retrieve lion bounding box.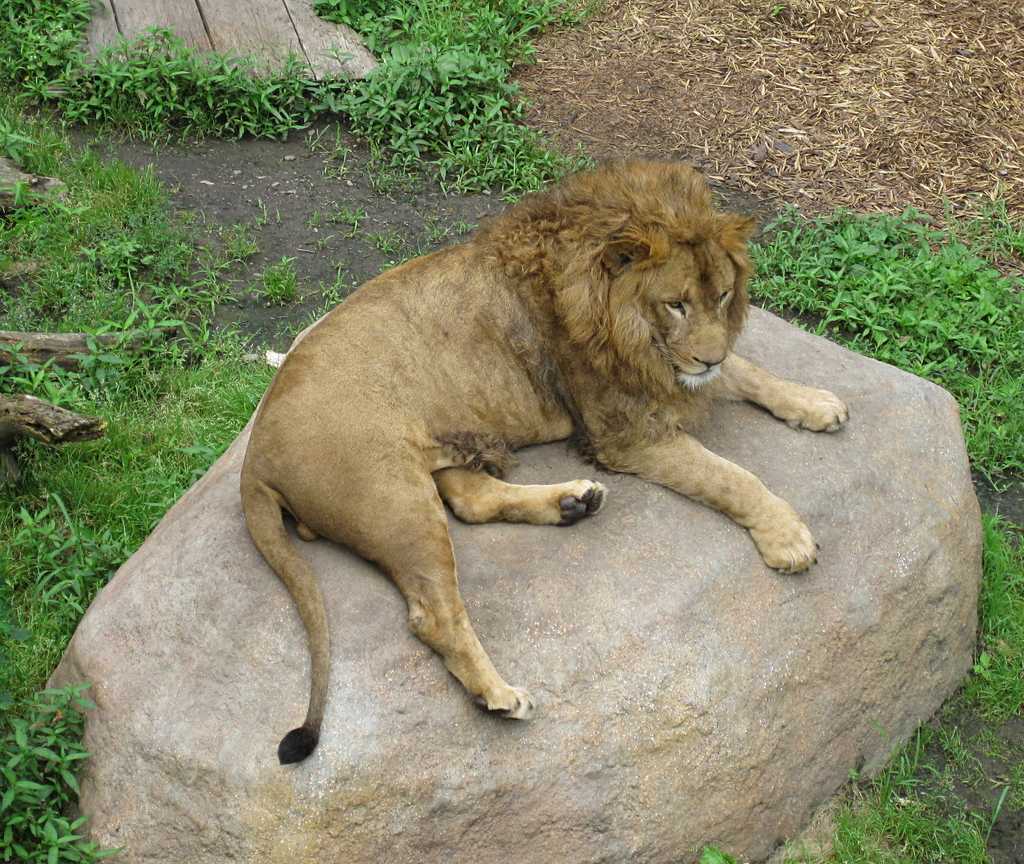
Bounding box: bbox(238, 164, 852, 765).
